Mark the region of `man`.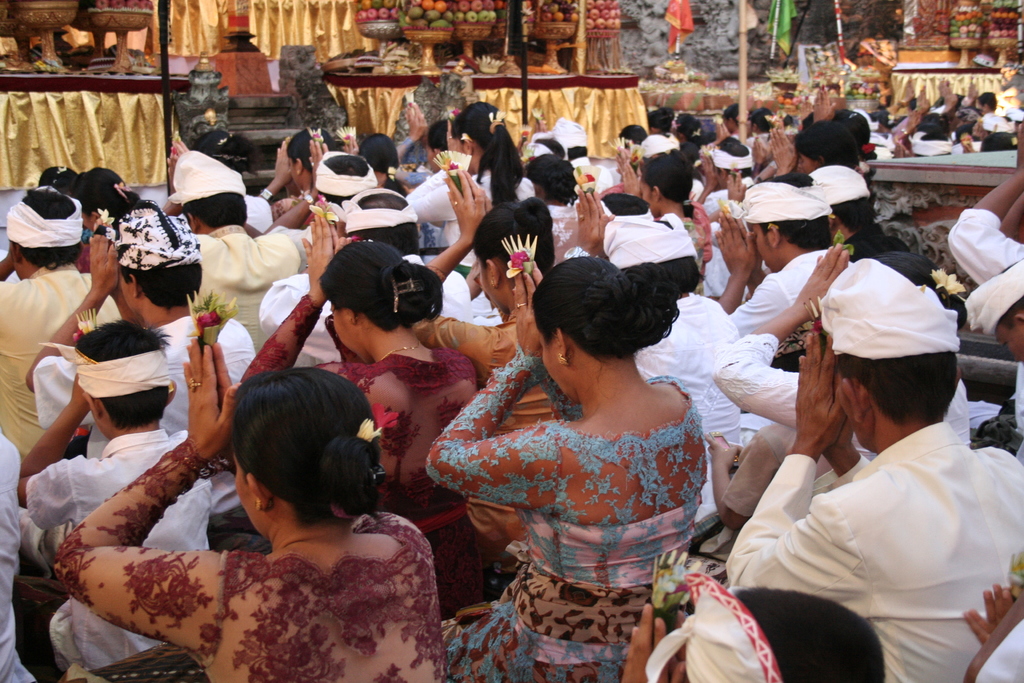
Region: bbox=(0, 184, 122, 460).
